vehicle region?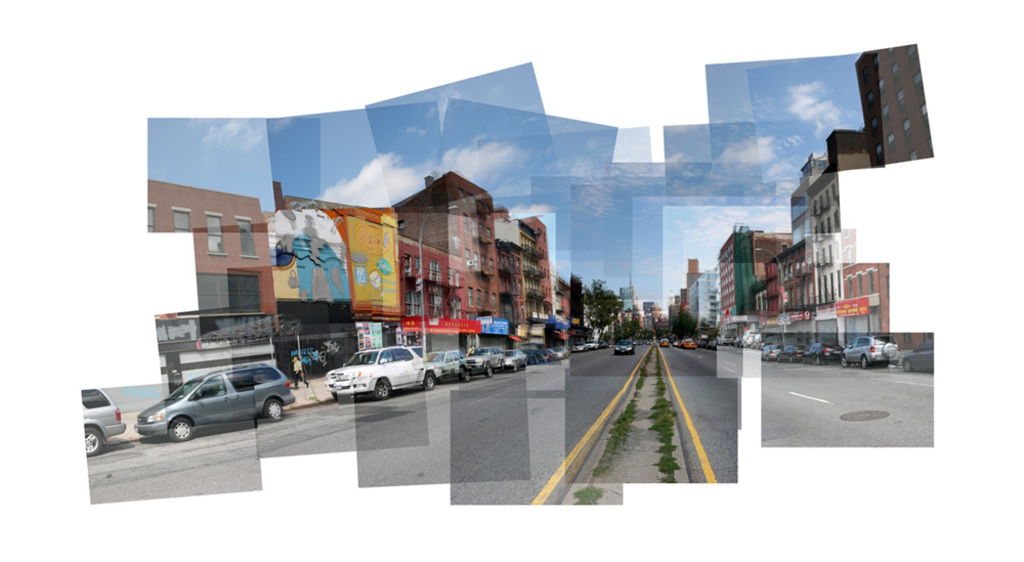
459, 345, 502, 377
